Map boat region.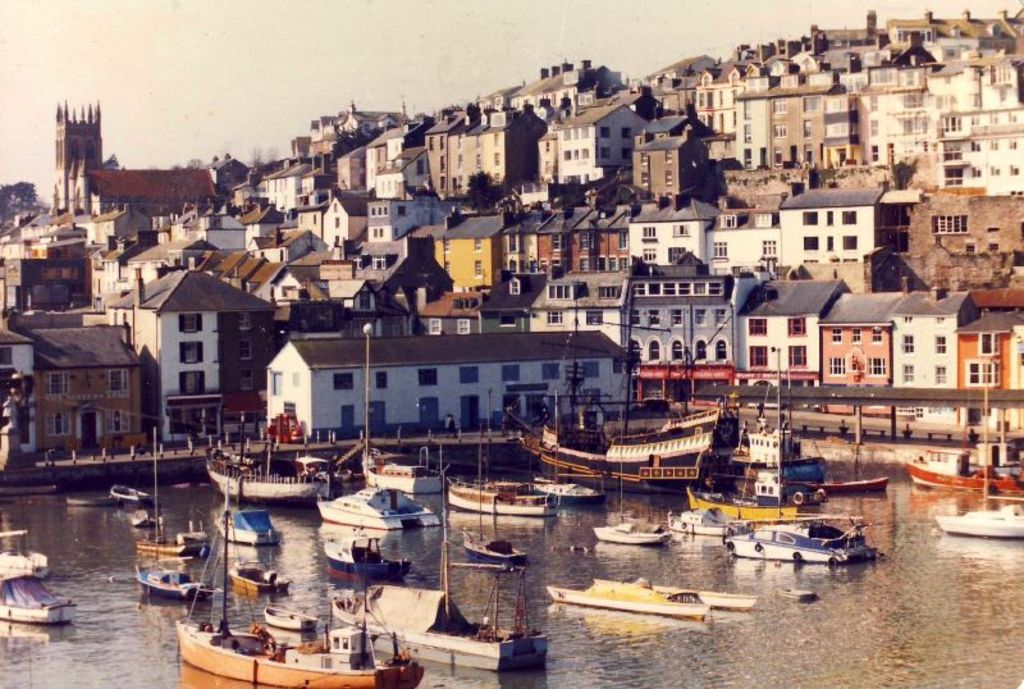
Mapped to crop(936, 443, 1023, 548).
